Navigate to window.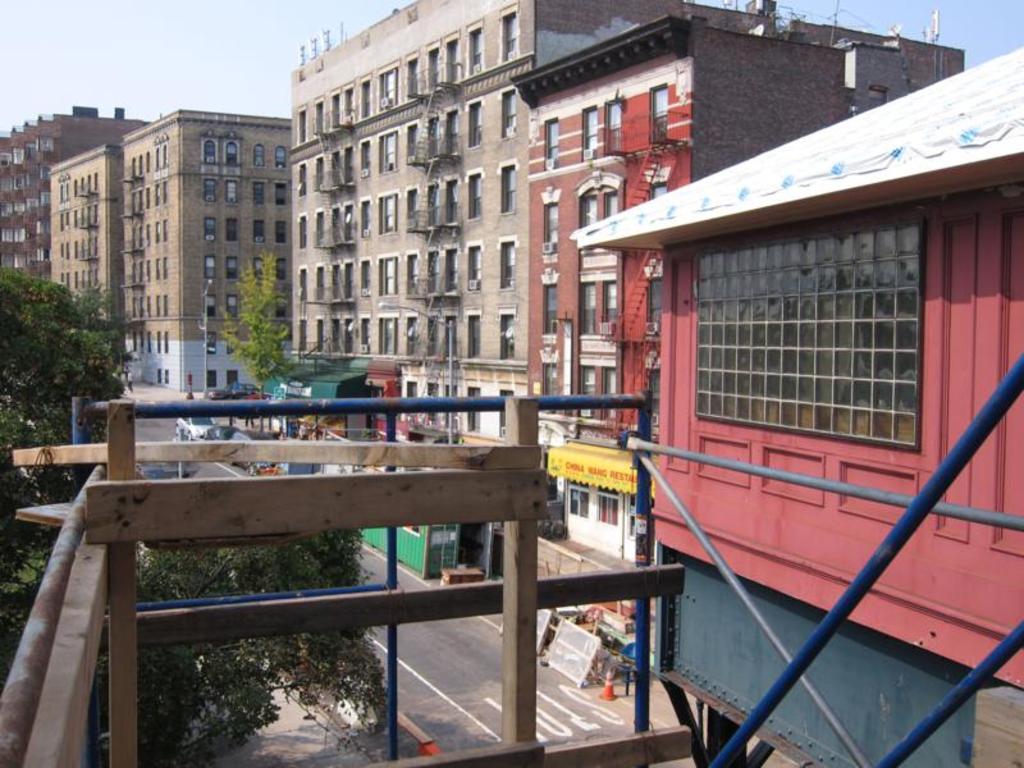
Navigation target: <bbox>541, 364, 558, 399</bbox>.
